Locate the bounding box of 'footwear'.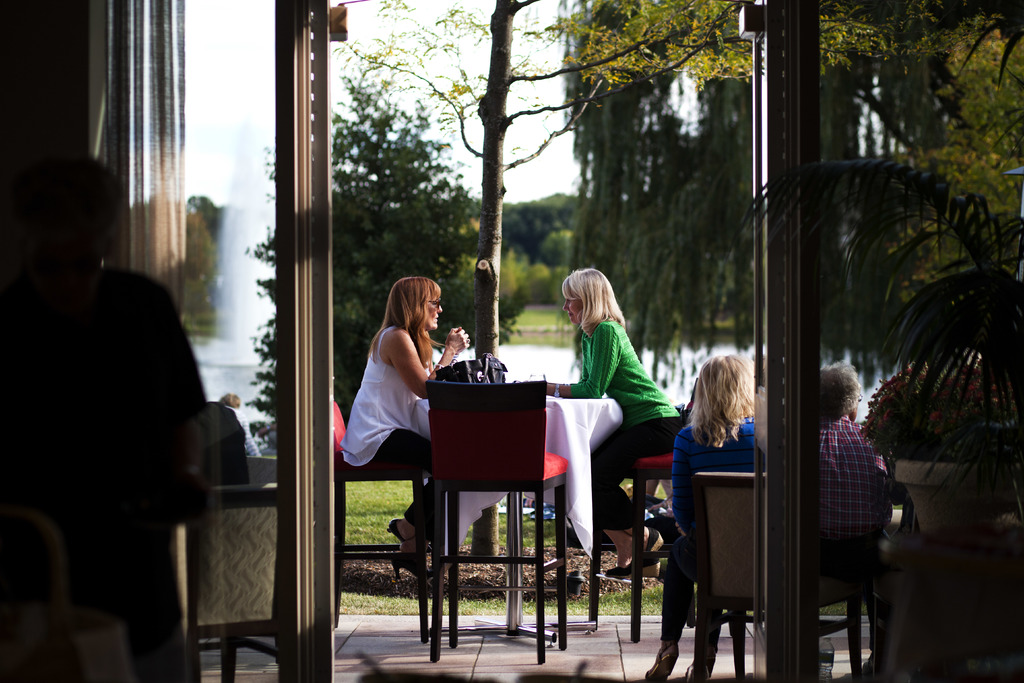
Bounding box: 390 548 436 583.
